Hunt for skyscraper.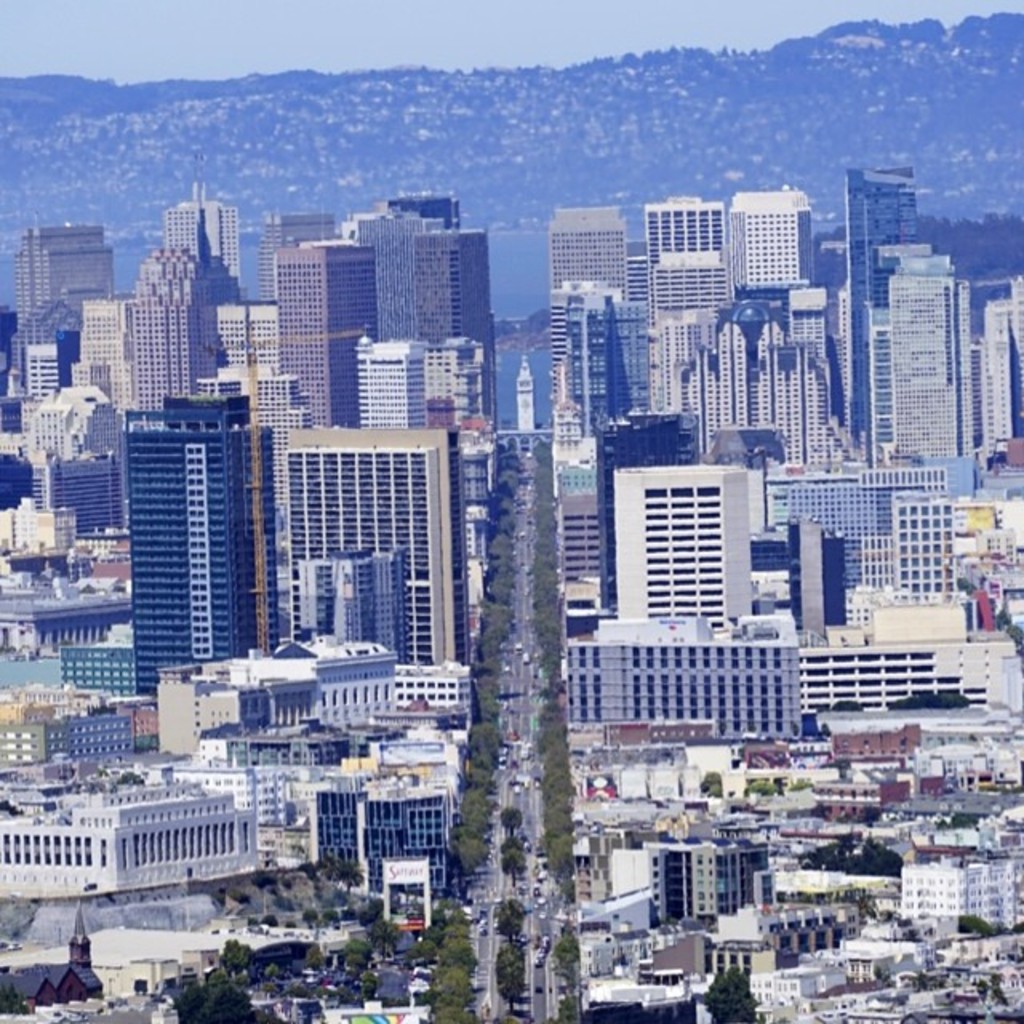
Hunted down at {"x1": 0, "y1": 754, "x2": 254, "y2": 910}.
